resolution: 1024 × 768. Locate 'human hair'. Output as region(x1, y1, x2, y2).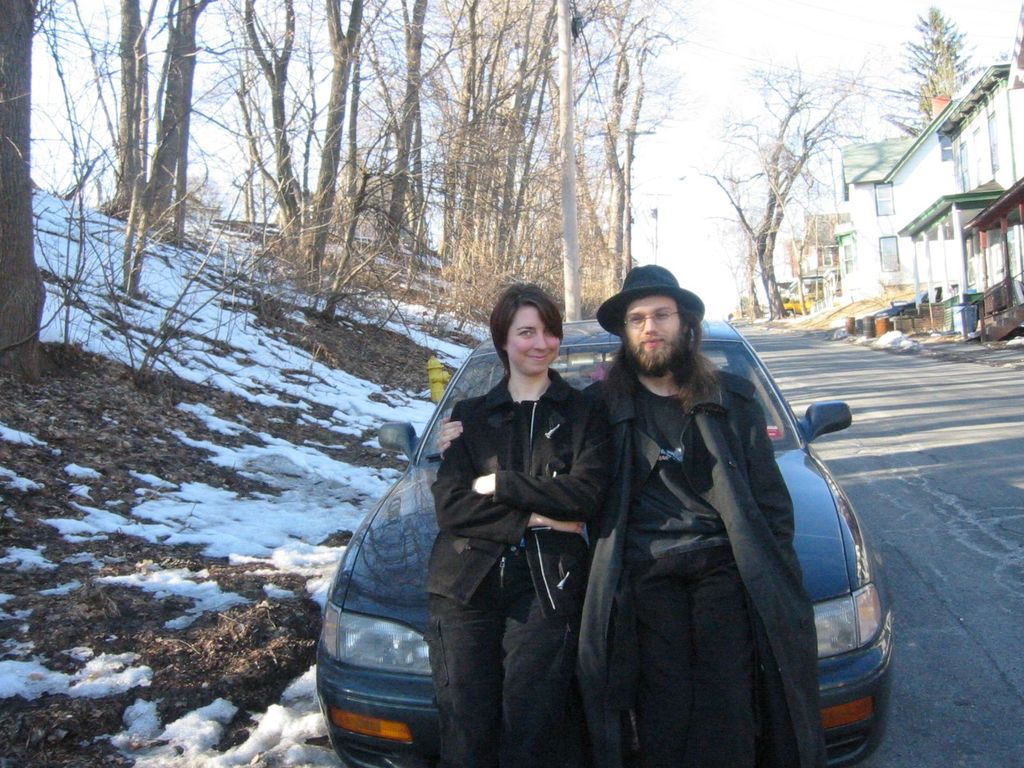
region(603, 298, 721, 404).
